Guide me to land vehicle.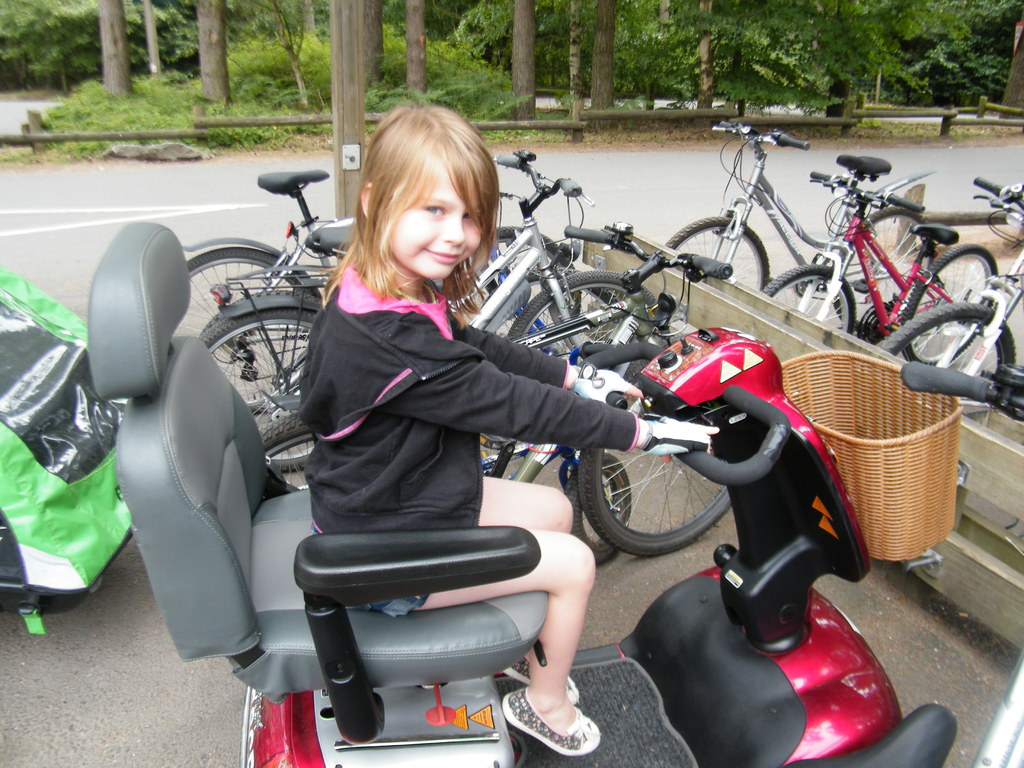
Guidance: detection(79, 217, 954, 767).
